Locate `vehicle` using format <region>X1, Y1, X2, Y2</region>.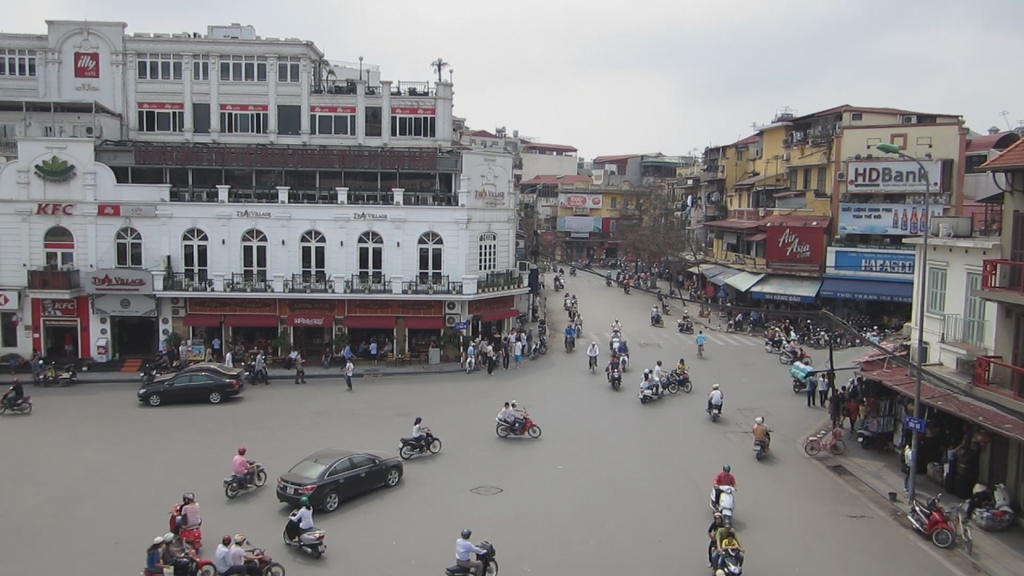
<region>556, 277, 564, 287</region>.
